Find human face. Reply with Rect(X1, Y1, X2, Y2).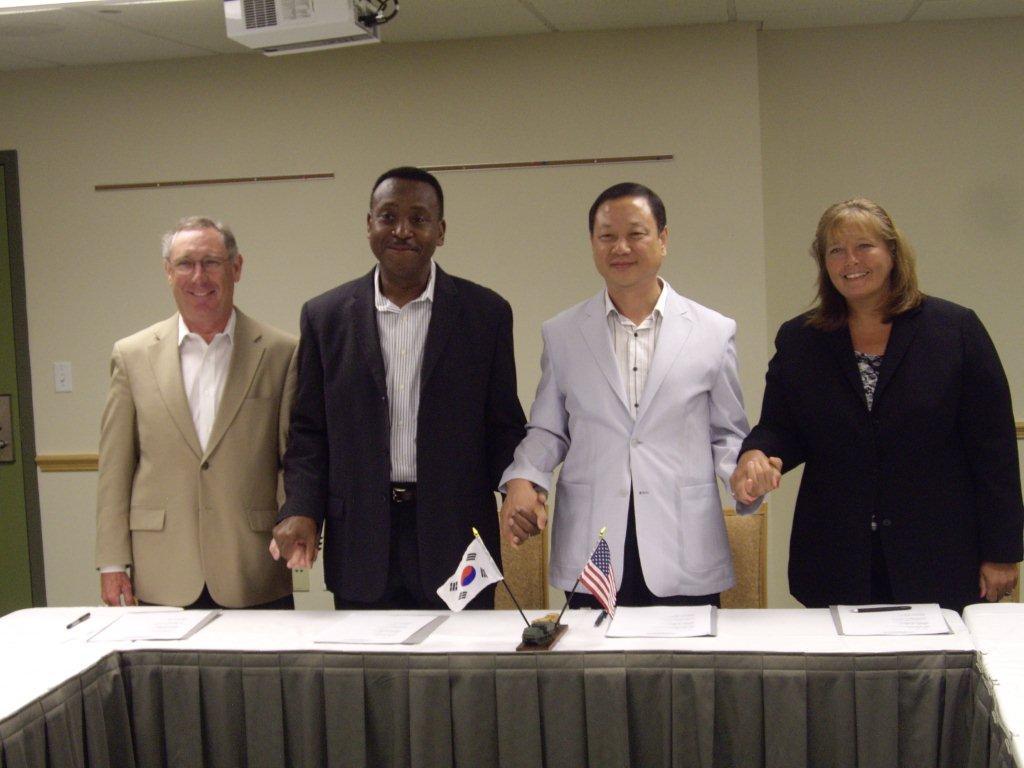
Rect(368, 177, 442, 281).
